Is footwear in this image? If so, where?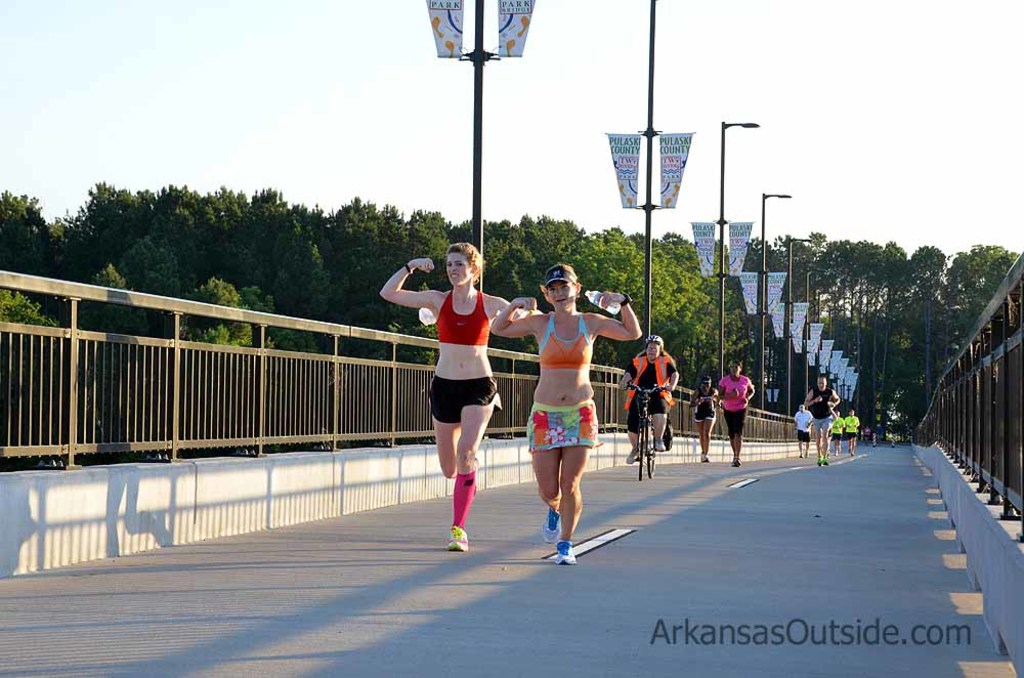
Yes, at 471:455:479:495.
